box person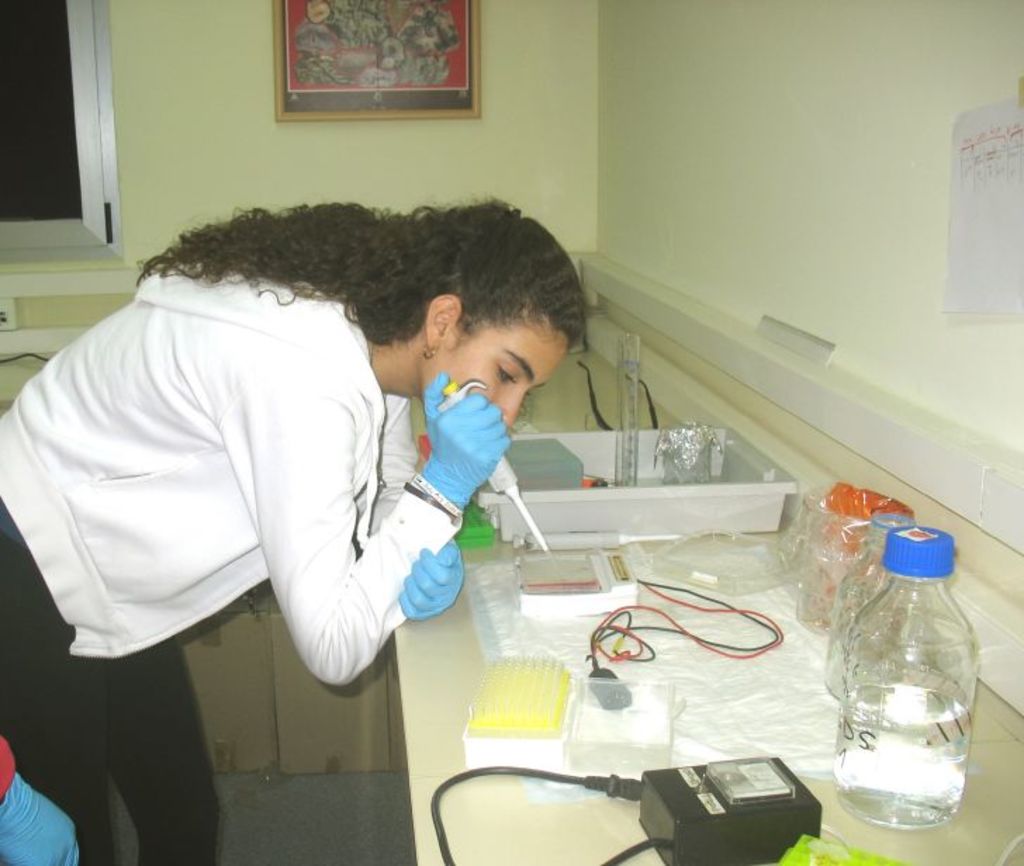
0:200:591:865
